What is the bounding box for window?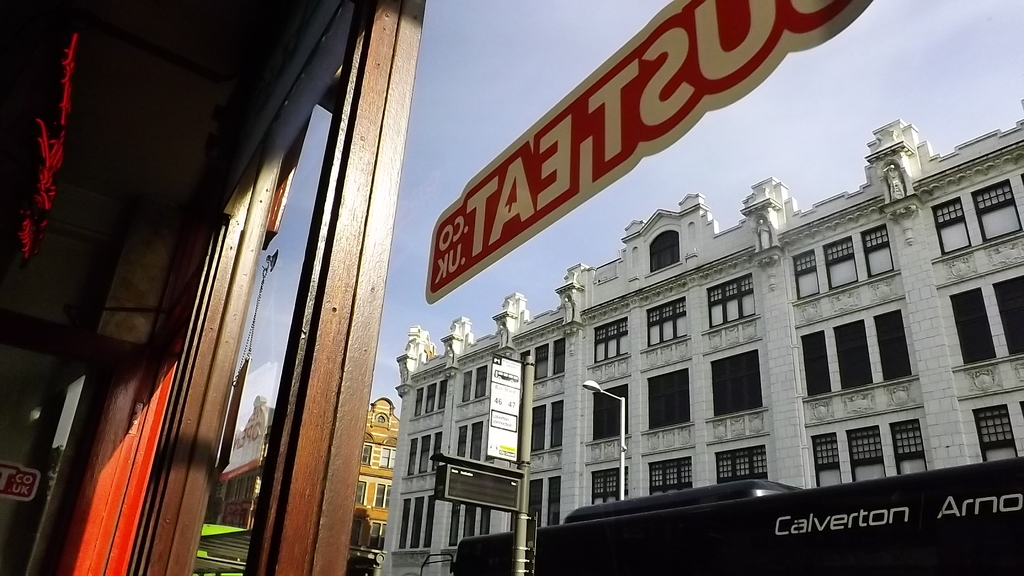
{"left": 792, "top": 250, "right": 824, "bottom": 300}.
